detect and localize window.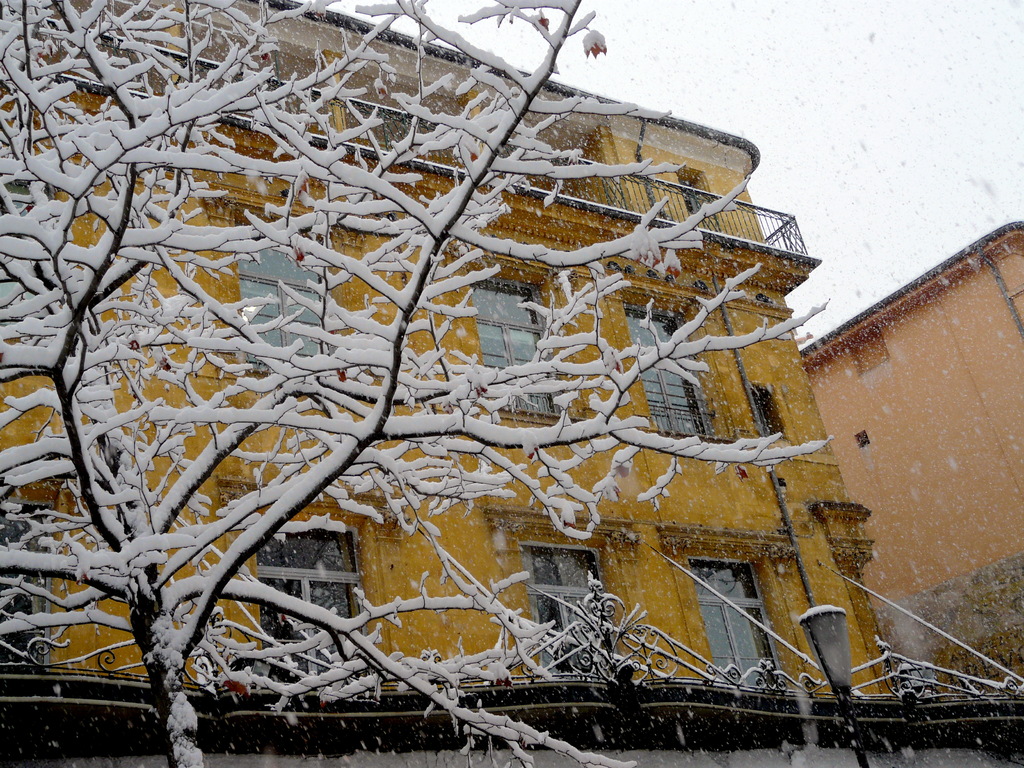
Localized at [left=623, top=296, right=723, bottom=436].
